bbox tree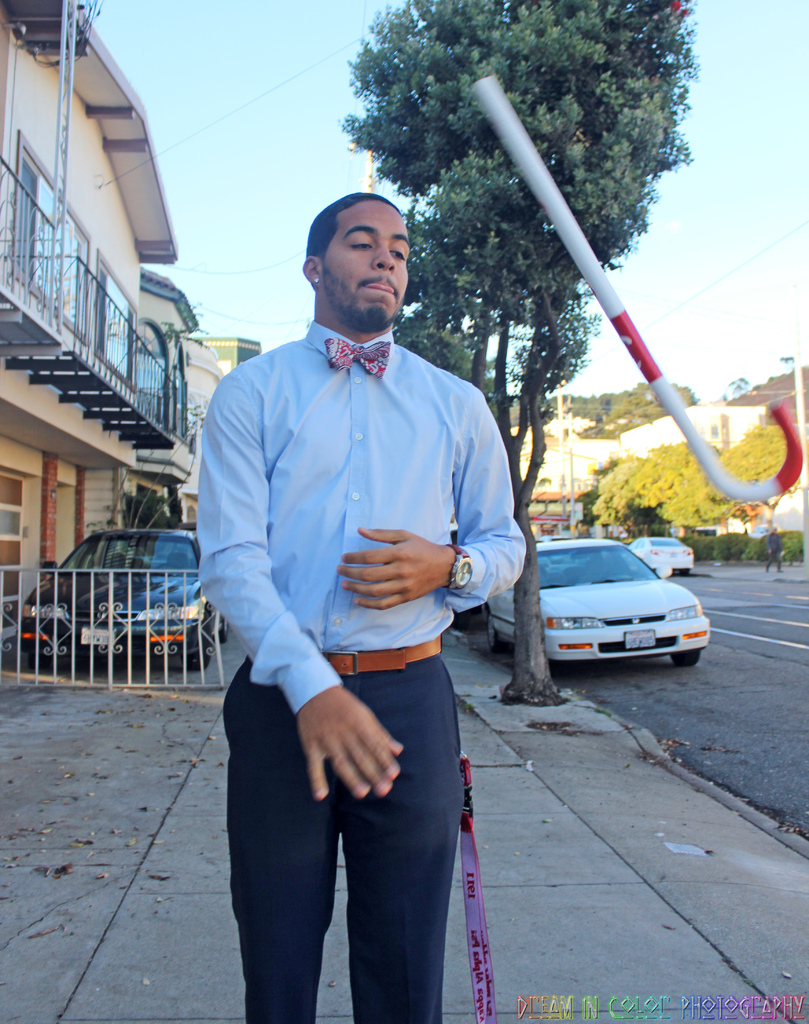
{"x1": 546, "y1": 390, "x2": 632, "y2": 417}
